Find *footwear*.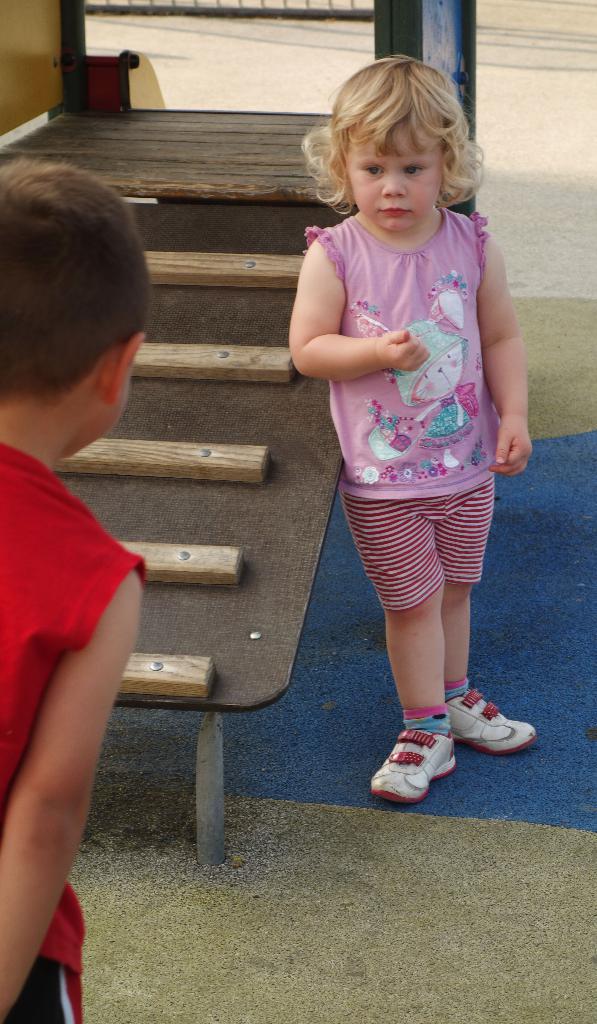
box(371, 729, 457, 801).
